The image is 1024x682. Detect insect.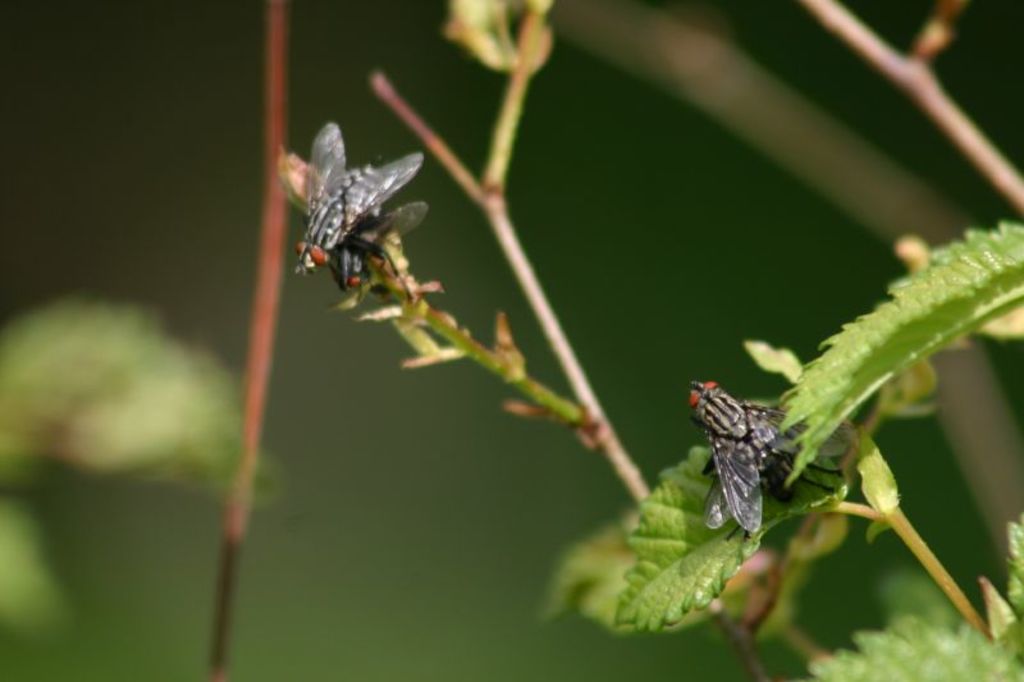
Detection: bbox=[687, 380, 844, 543].
